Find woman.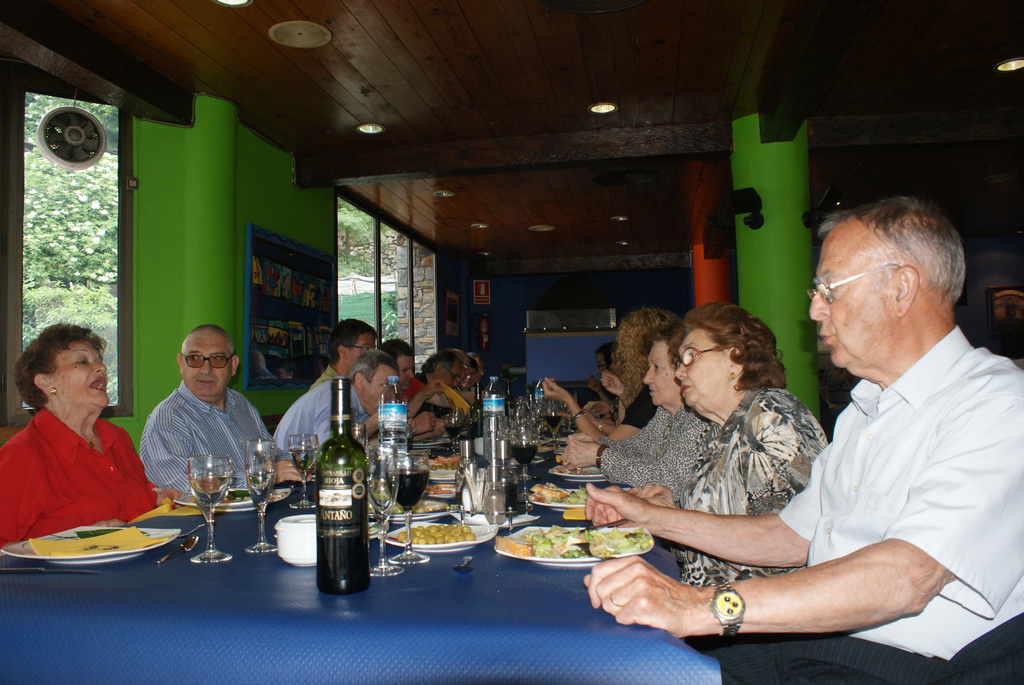
region(627, 301, 829, 592).
